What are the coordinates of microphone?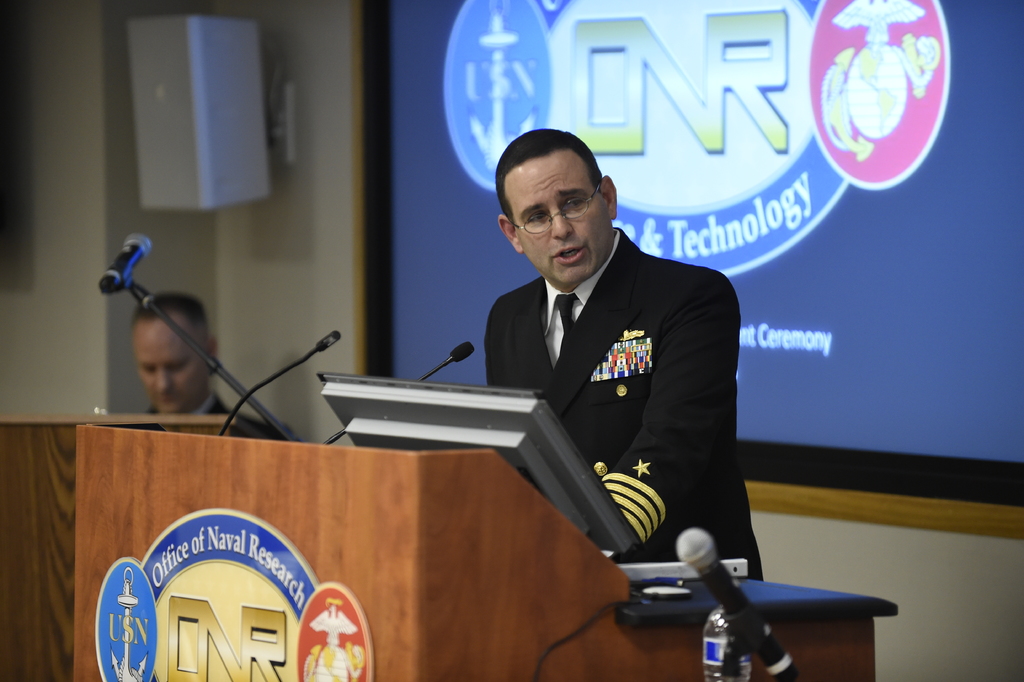
Rect(319, 330, 341, 351).
